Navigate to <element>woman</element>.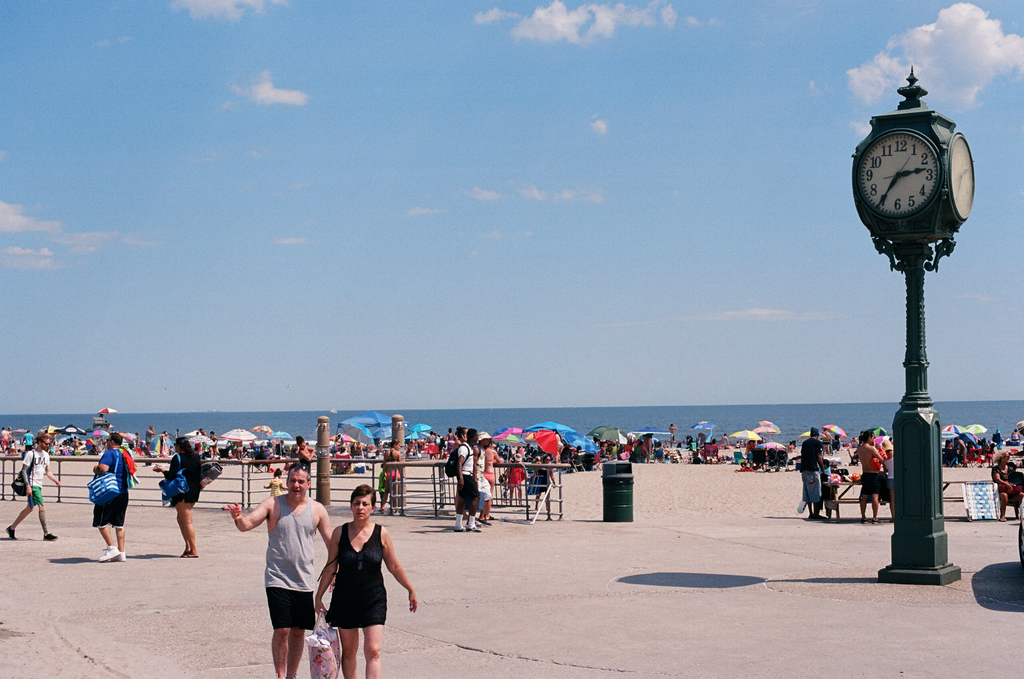
Navigation target: [427,430,438,459].
